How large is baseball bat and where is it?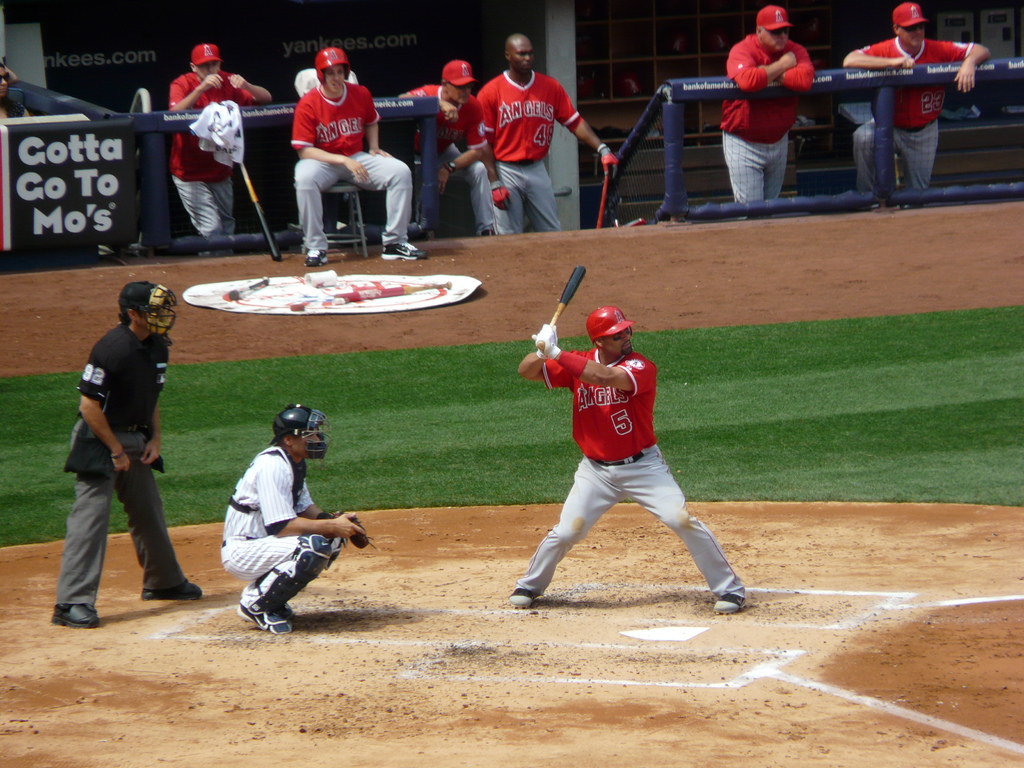
Bounding box: [536,264,590,352].
